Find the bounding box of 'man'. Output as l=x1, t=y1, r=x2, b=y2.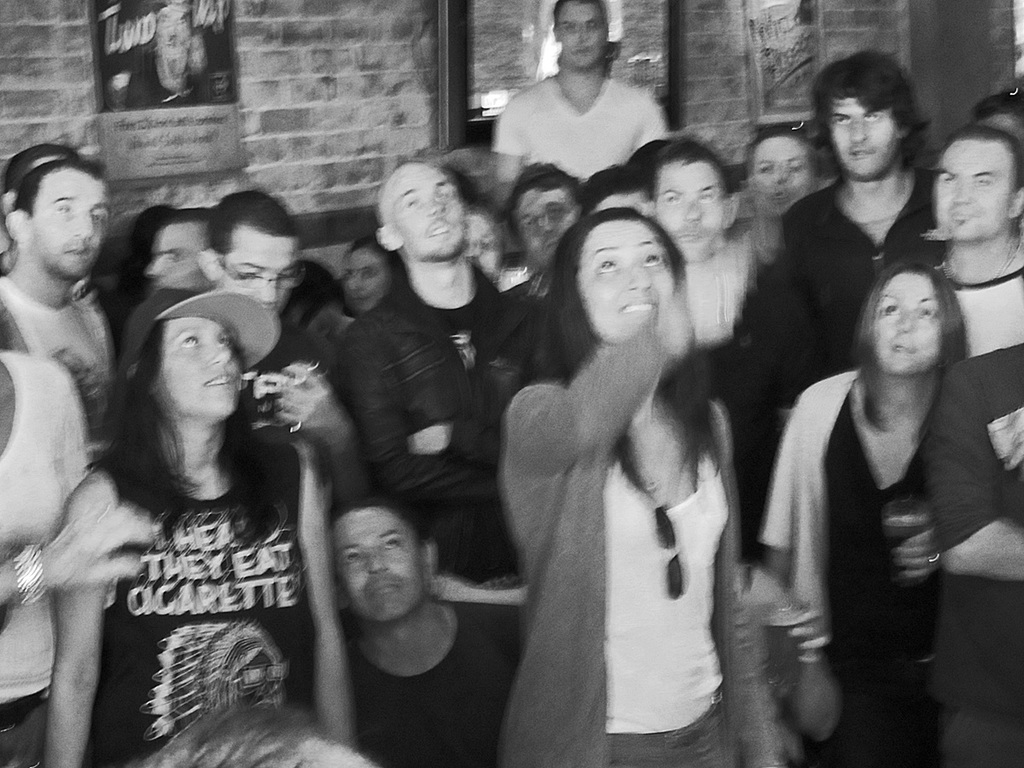
l=492, t=0, r=669, b=179.
